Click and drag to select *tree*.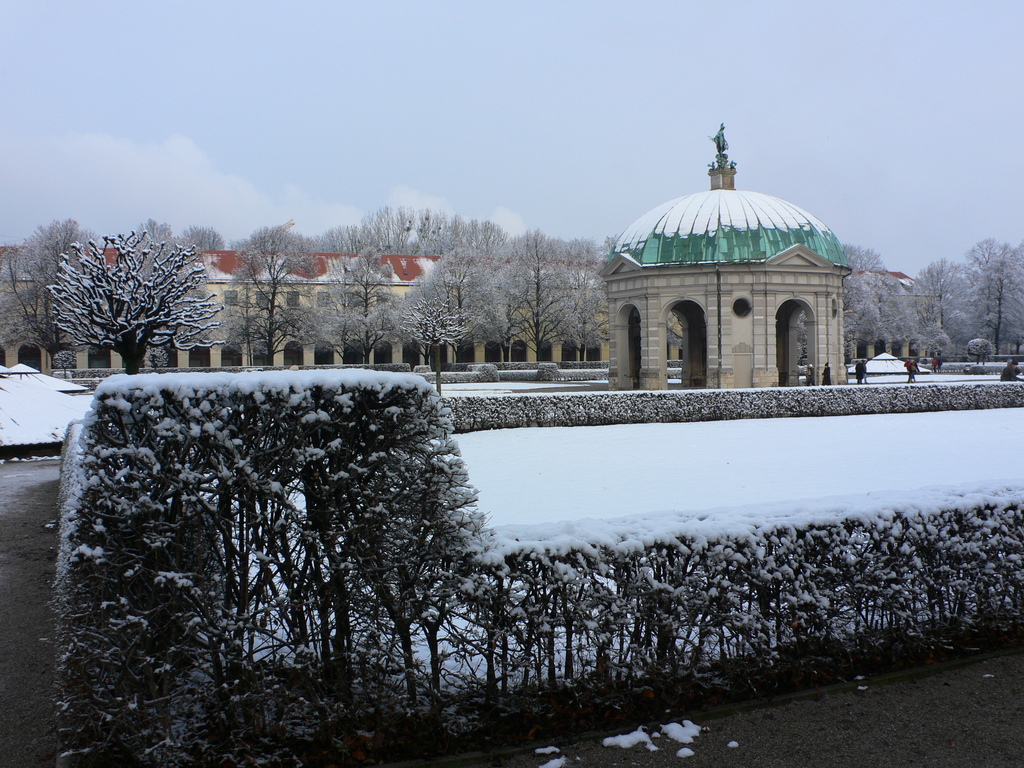
Selection: x1=969 y1=239 x2=1023 y2=347.
